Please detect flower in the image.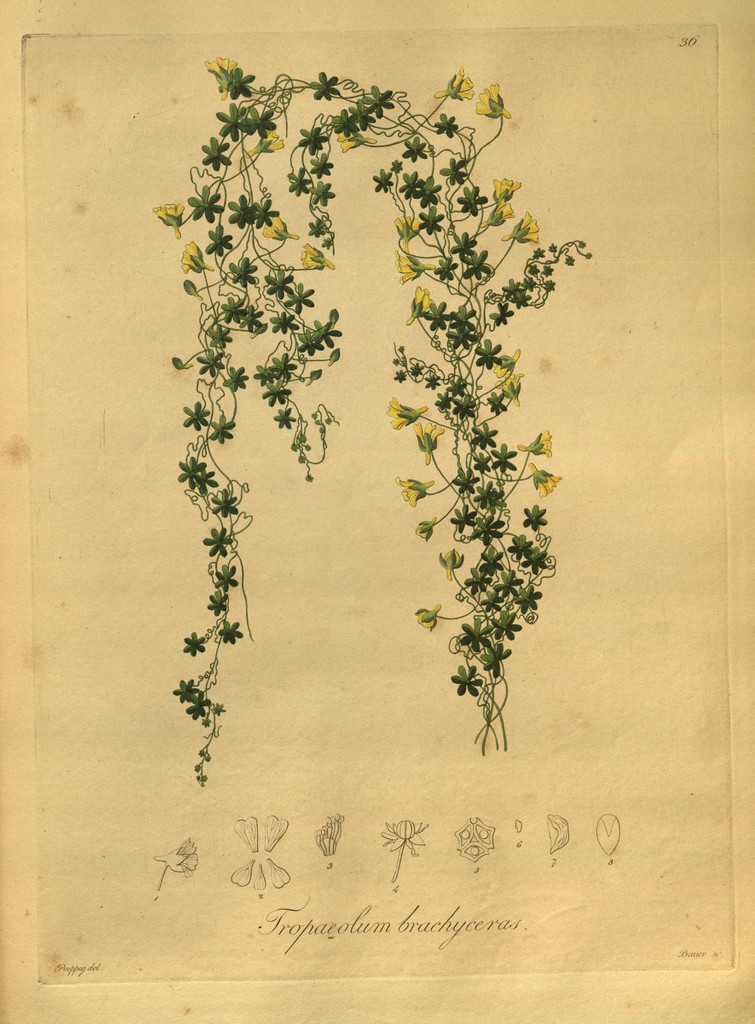
383,393,425,431.
